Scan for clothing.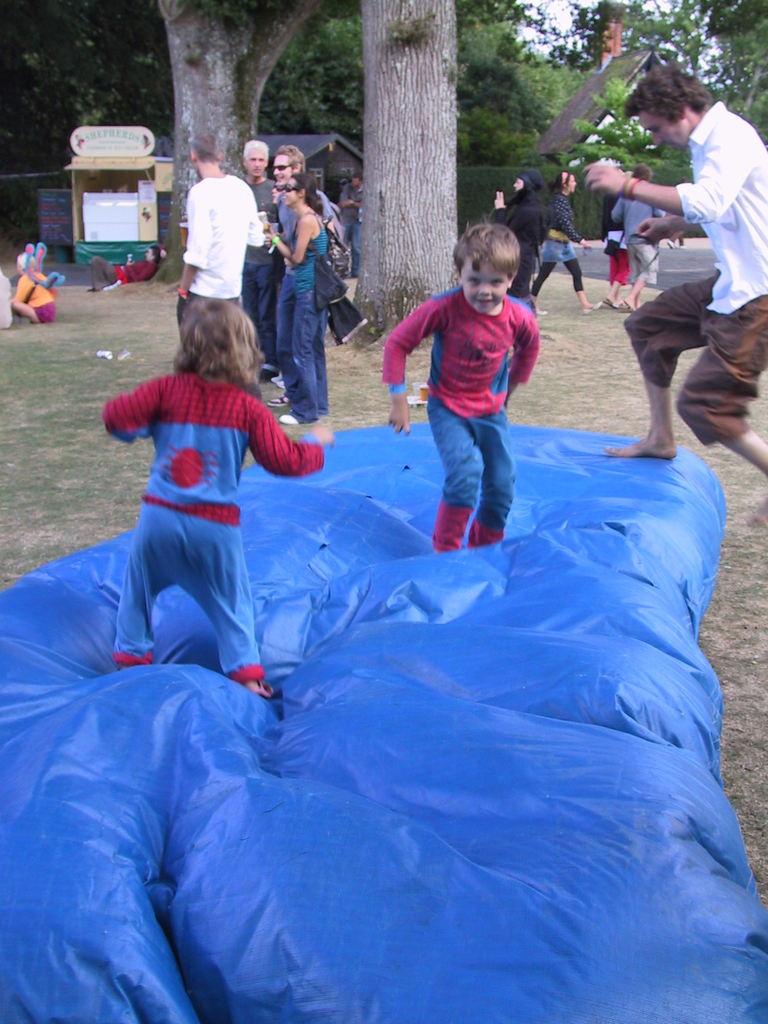
Scan result: x1=486 y1=168 x2=549 y2=289.
